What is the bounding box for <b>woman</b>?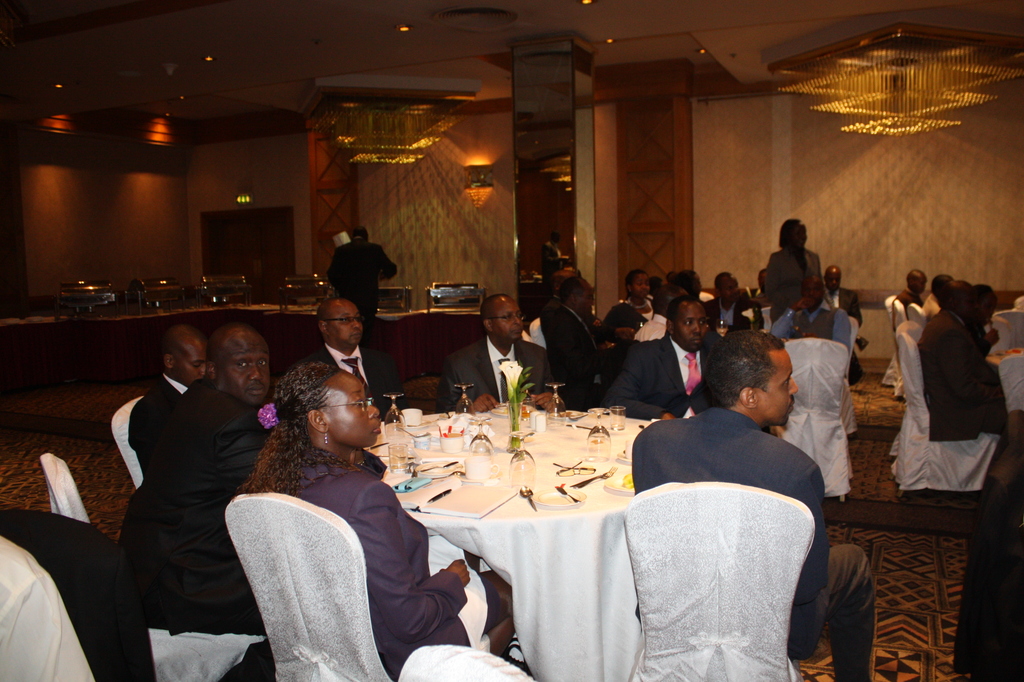
221 336 427 673.
